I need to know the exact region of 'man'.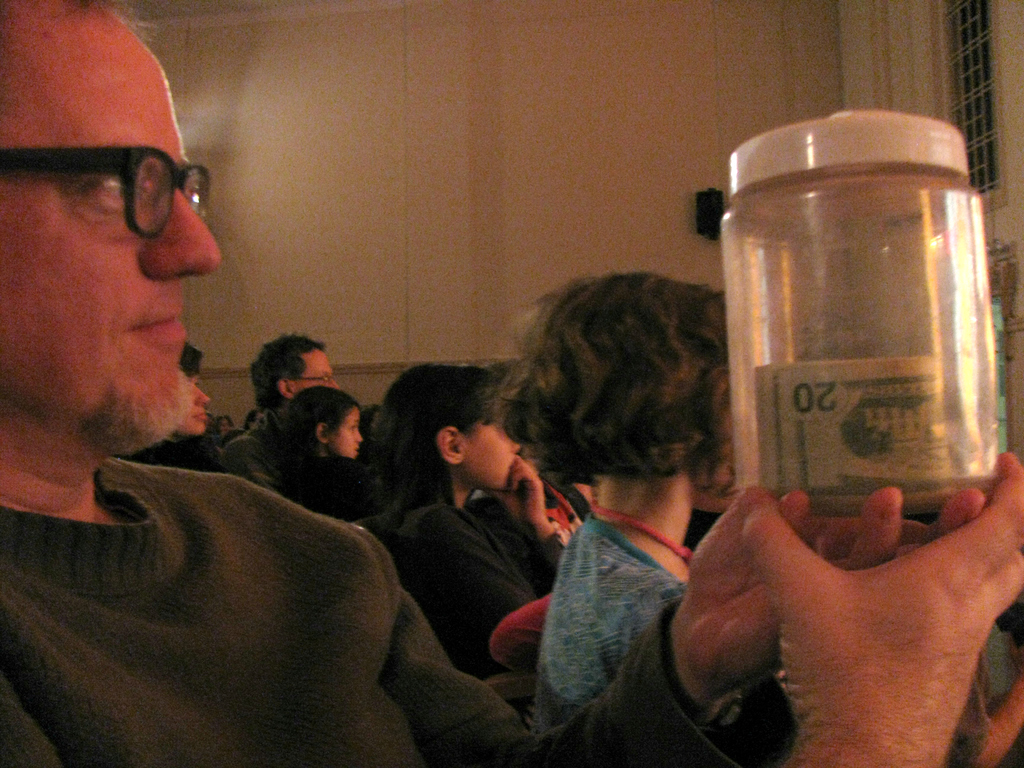
Region: x1=218 y1=333 x2=341 y2=504.
